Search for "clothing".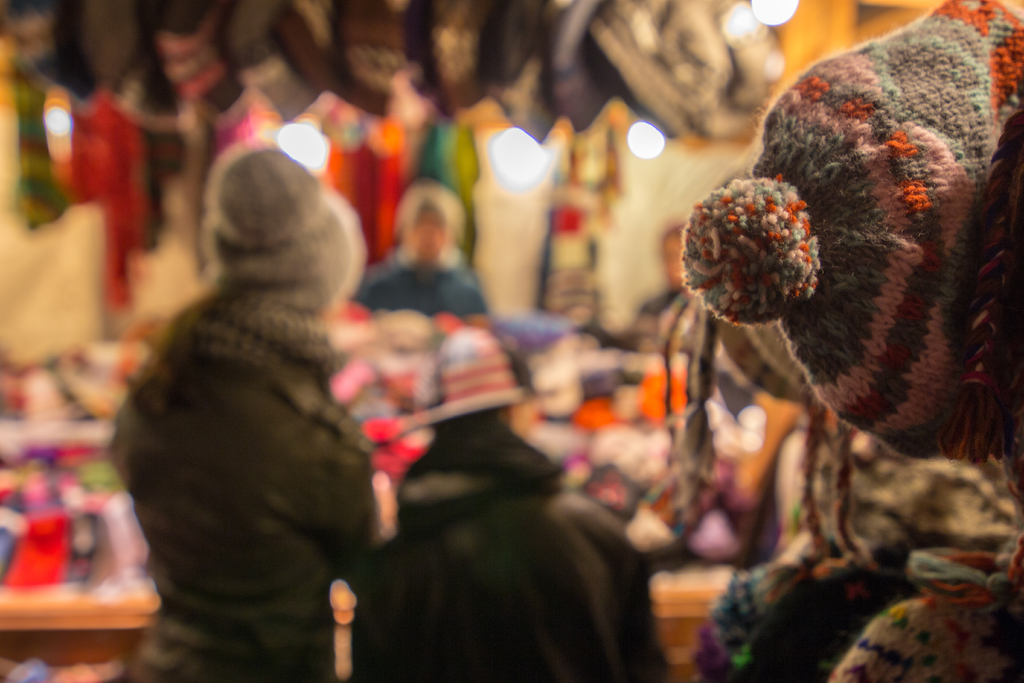
Found at bbox(332, 469, 603, 667).
